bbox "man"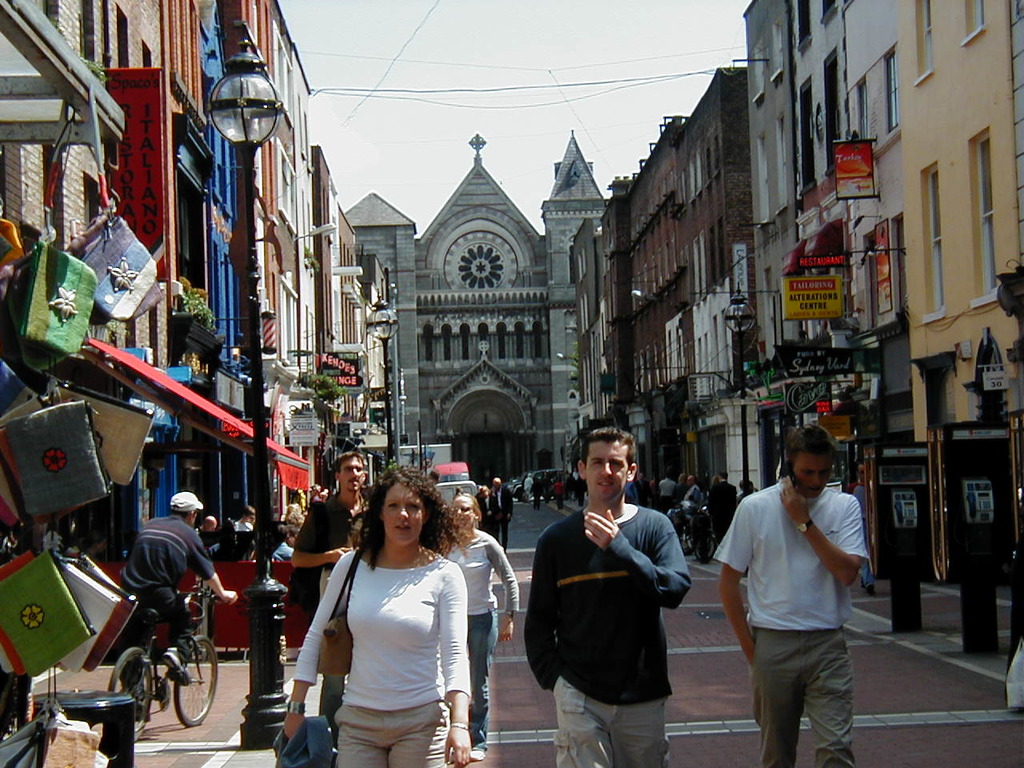
bbox=(492, 478, 514, 554)
